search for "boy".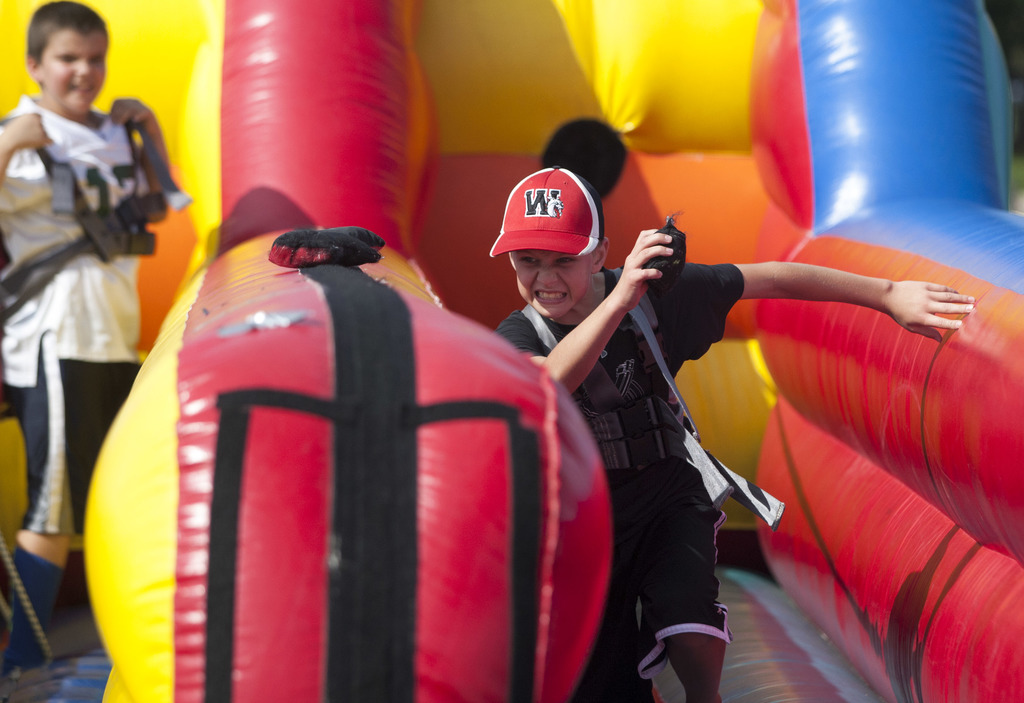
Found at x1=495, y1=167, x2=975, y2=700.
